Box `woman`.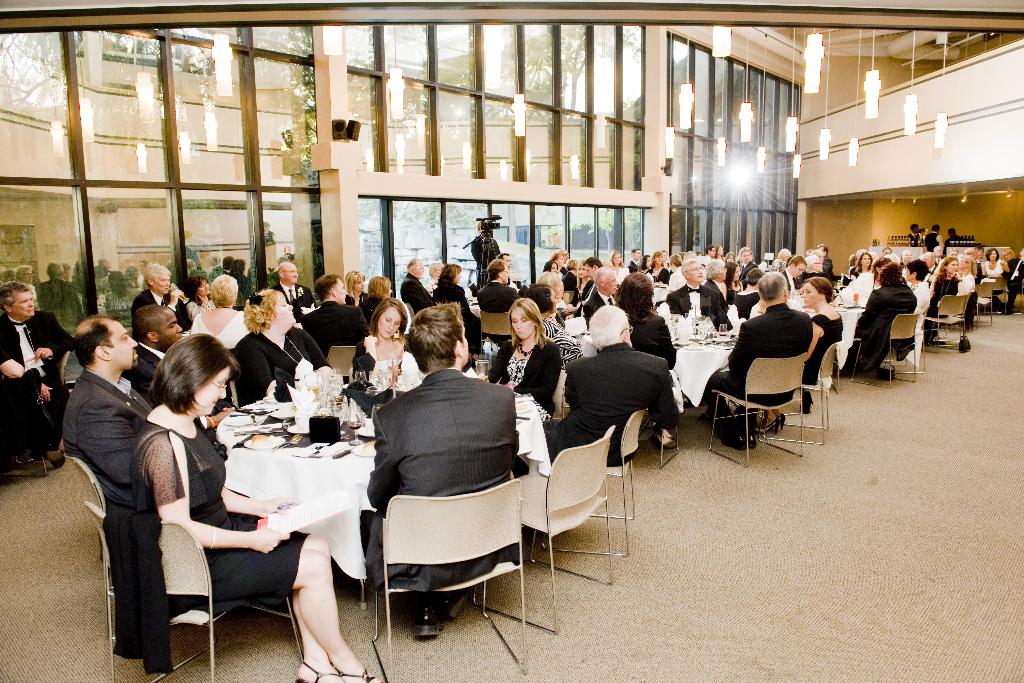
rect(531, 296, 585, 362).
